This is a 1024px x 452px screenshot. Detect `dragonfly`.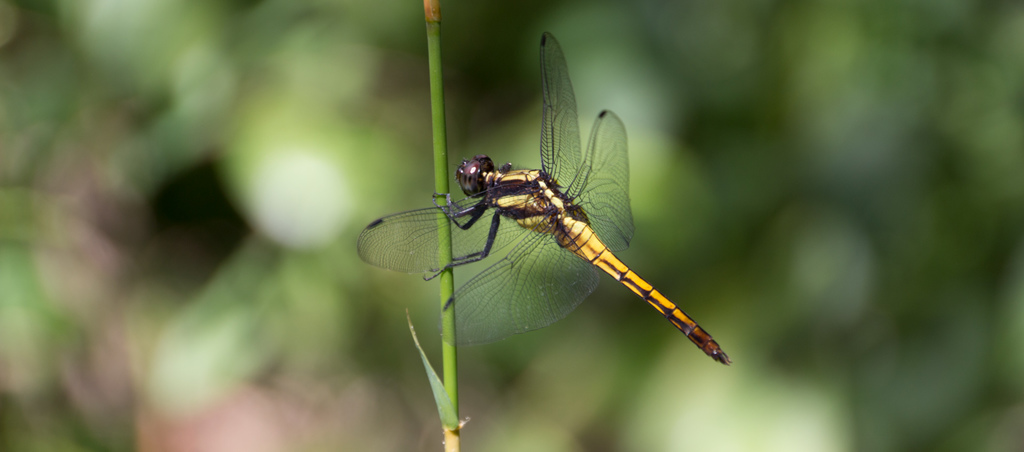
Rect(357, 34, 730, 365).
